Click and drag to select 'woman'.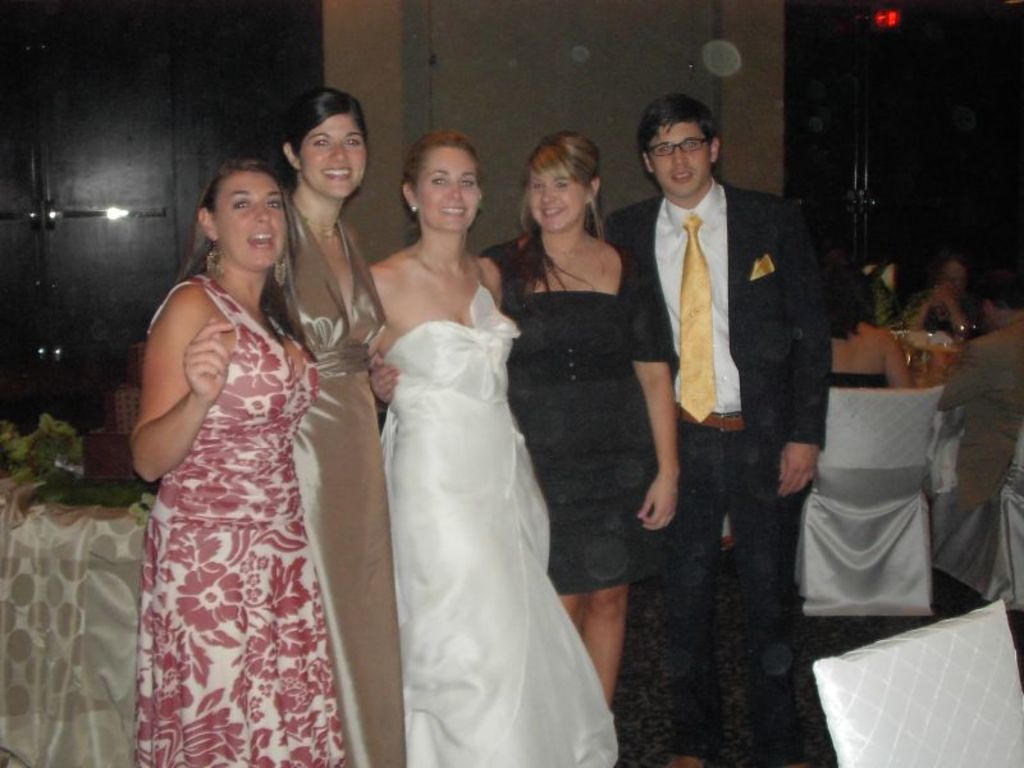
Selection: x1=826, y1=269, x2=913, y2=394.
